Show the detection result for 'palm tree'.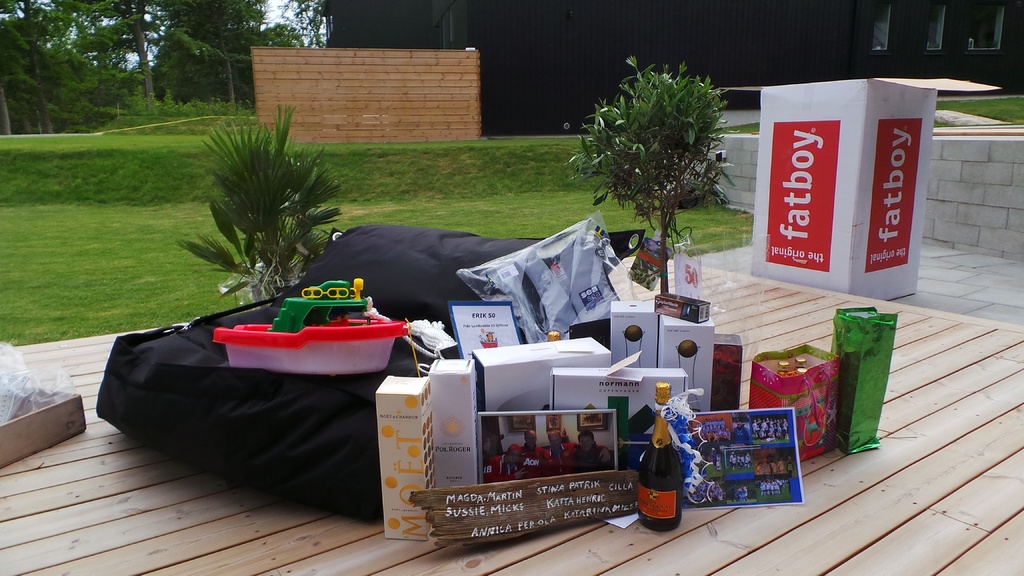
[170, 119, 355, 321].
